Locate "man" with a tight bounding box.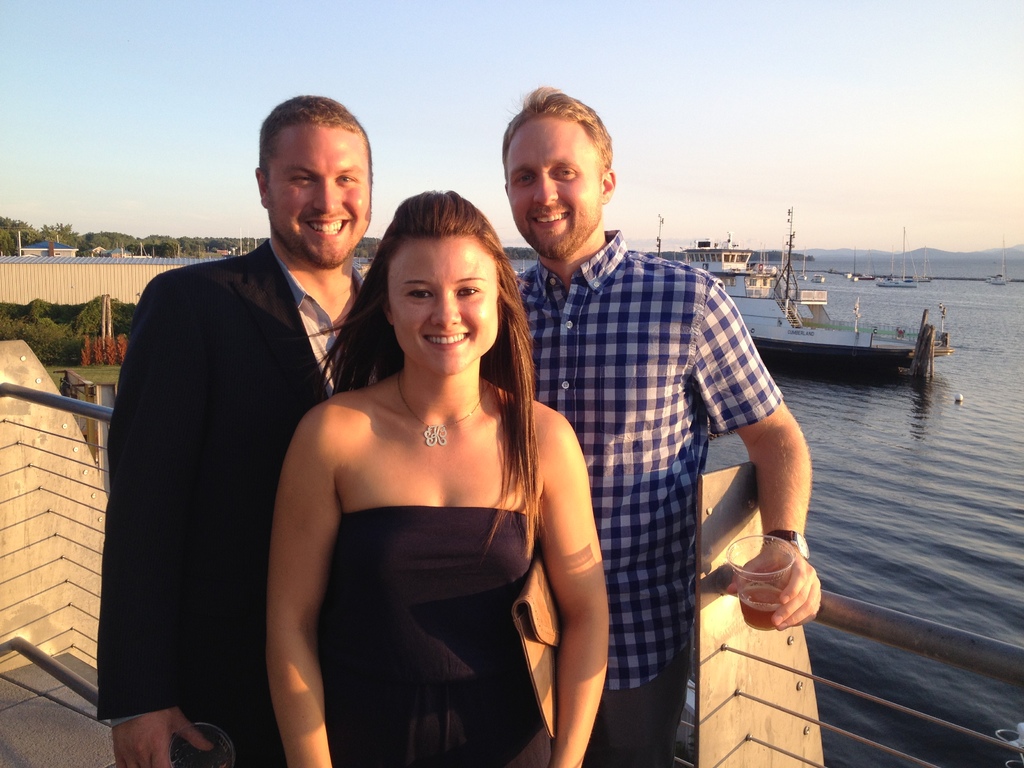
bbox=(509, 83, 824, 767).
